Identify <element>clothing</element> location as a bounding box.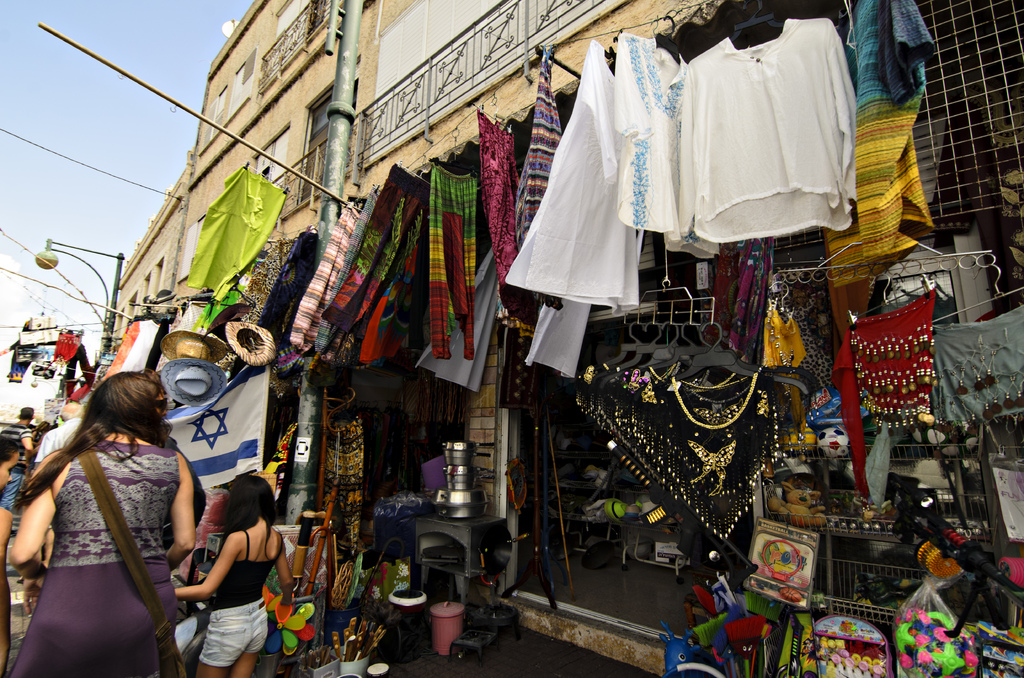
(x1=193, y1=529, x2=280, y2=666).
